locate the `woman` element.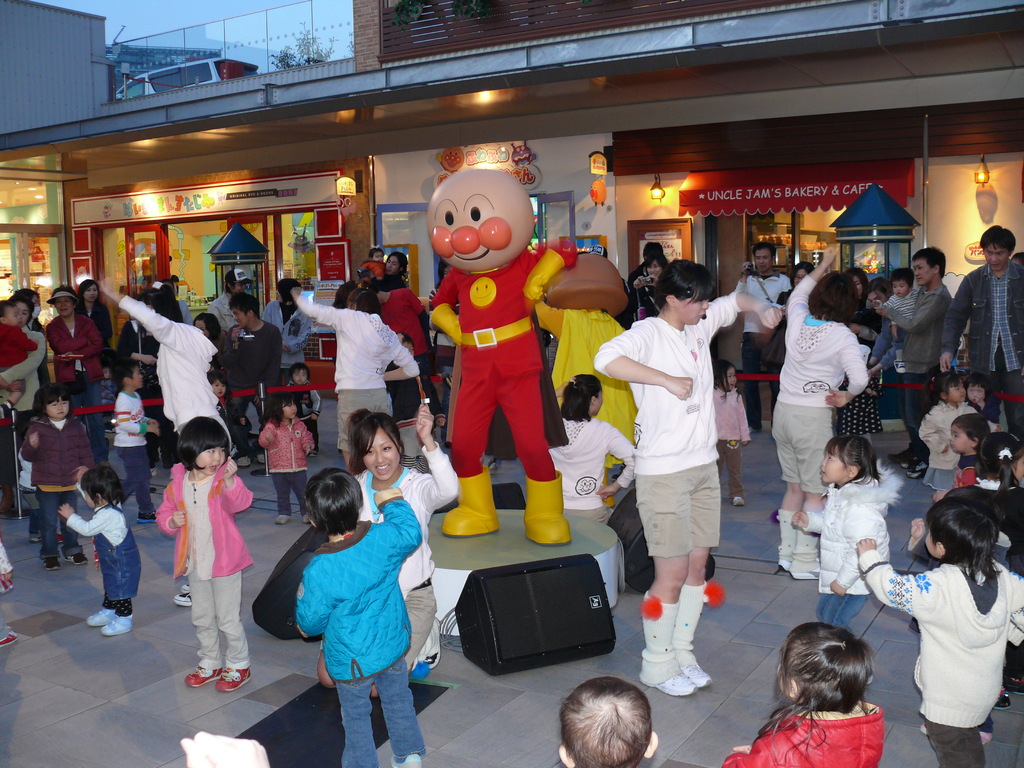
Element bbox: {"left": 545, "top": 369, "right": 641, "bottom": 526}.
